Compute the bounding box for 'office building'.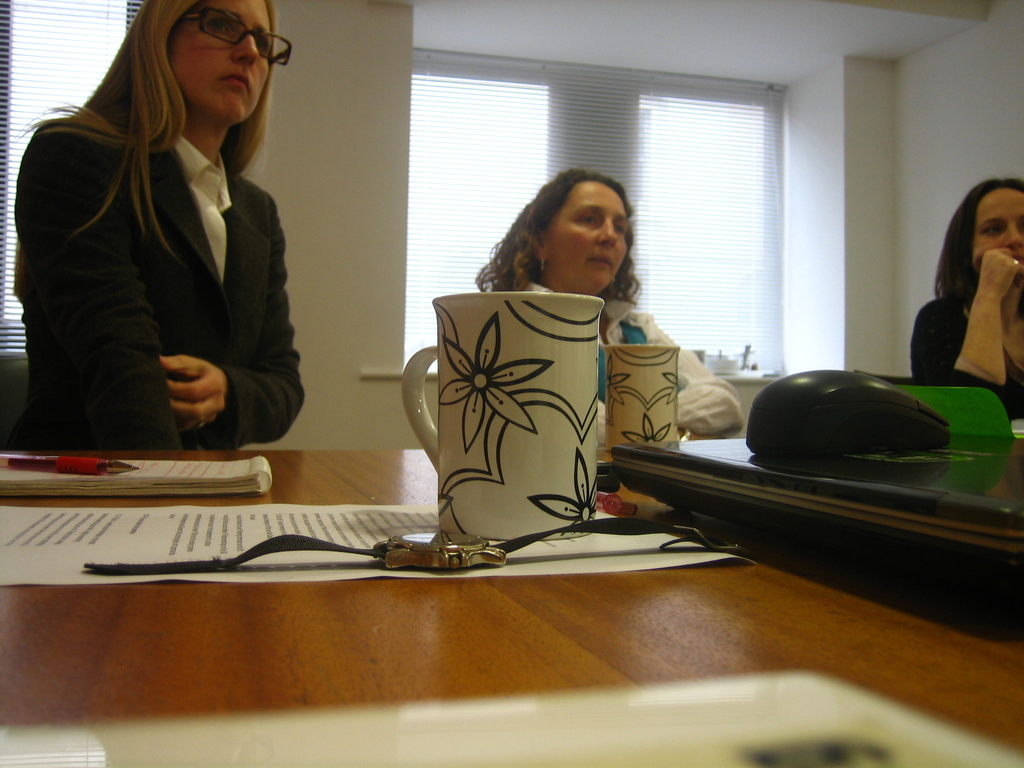
box=[0, 0, 1023, 764].
